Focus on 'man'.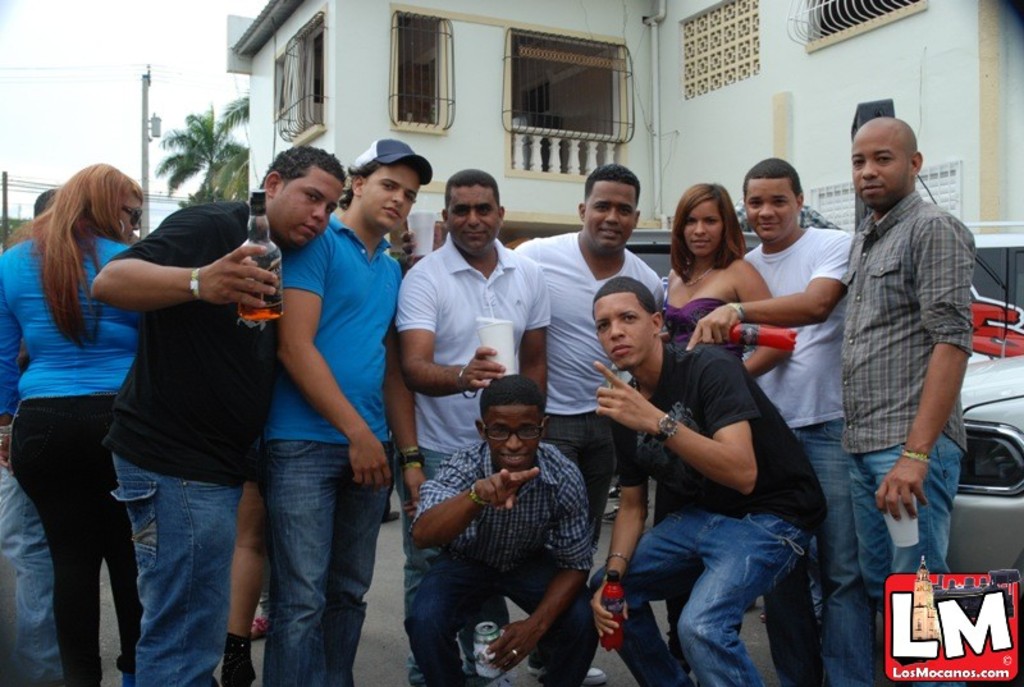
Focused at x1=586, y1=275, x2=824, y2=686.
